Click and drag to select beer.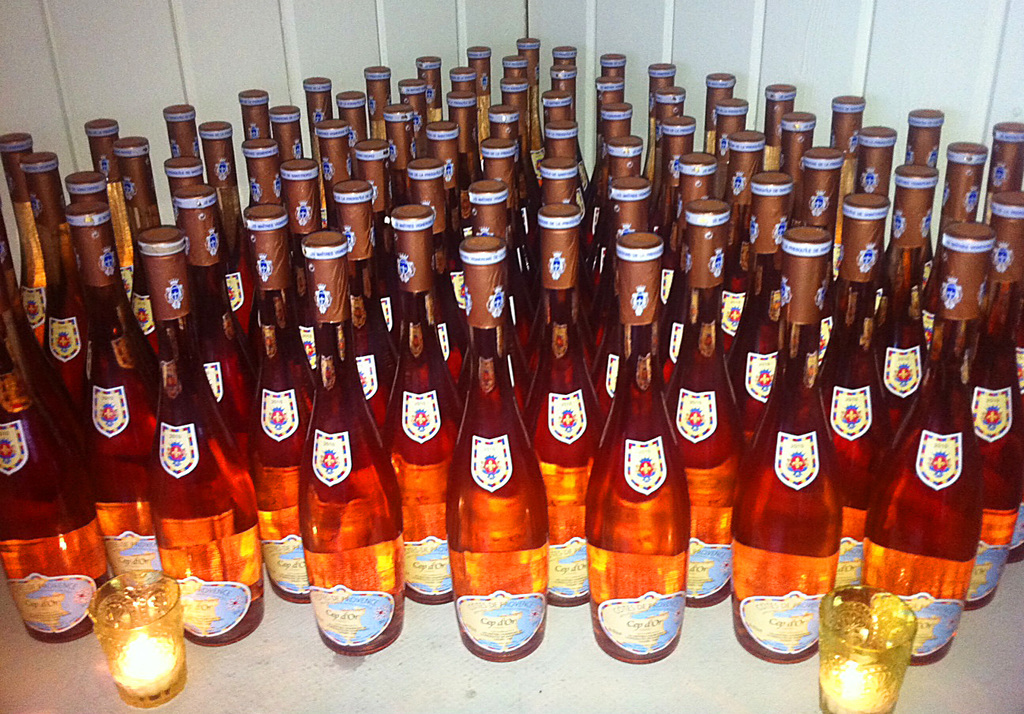
Selection: 425/115/465/182.
